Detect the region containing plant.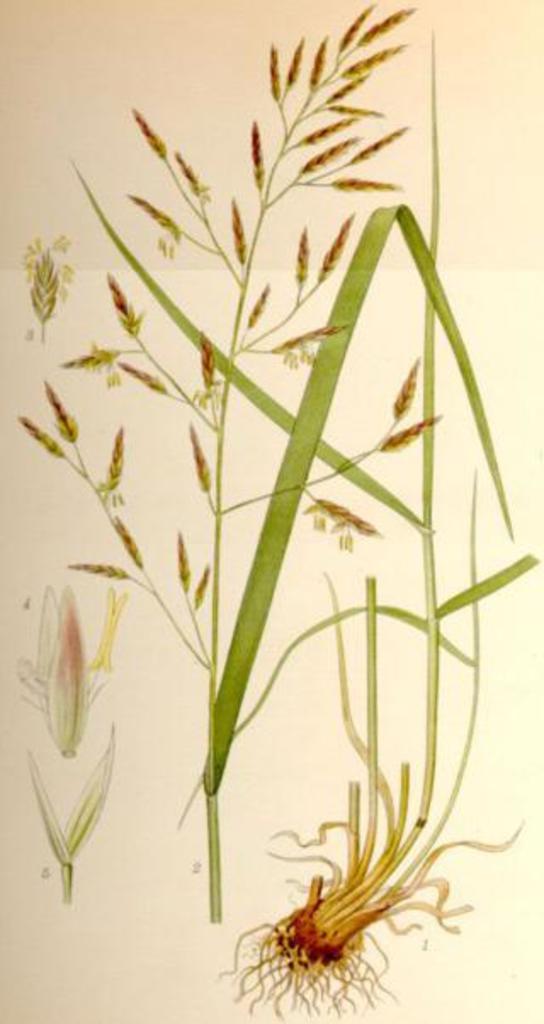
<region>2, 0, 464, 956</region>.
